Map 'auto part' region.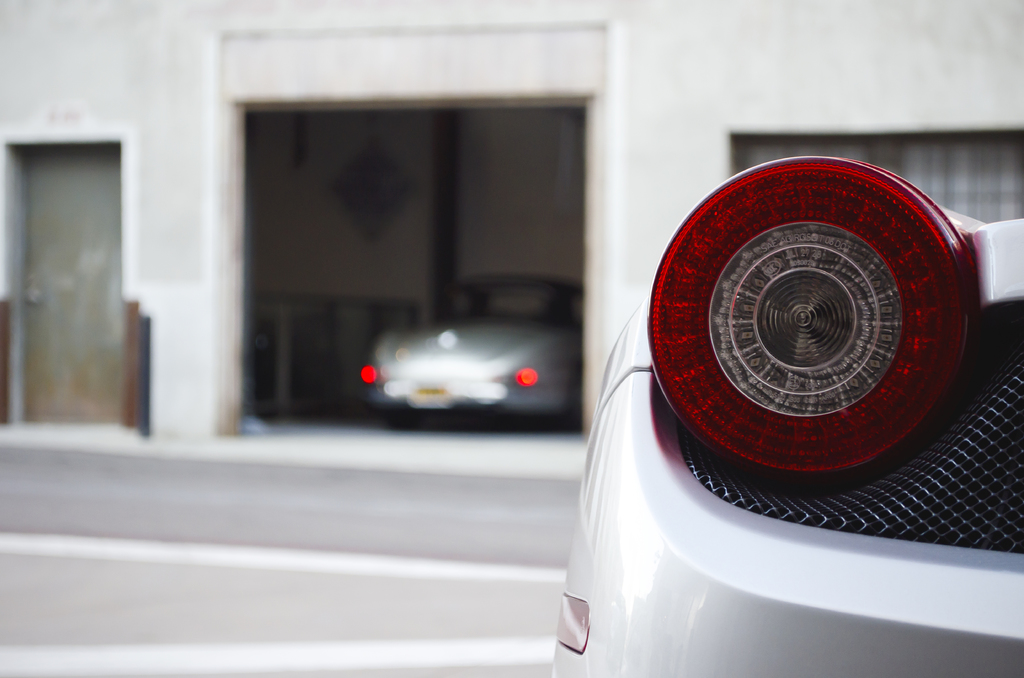
Mapped to bbox=[541, 206, 1023, 677].
